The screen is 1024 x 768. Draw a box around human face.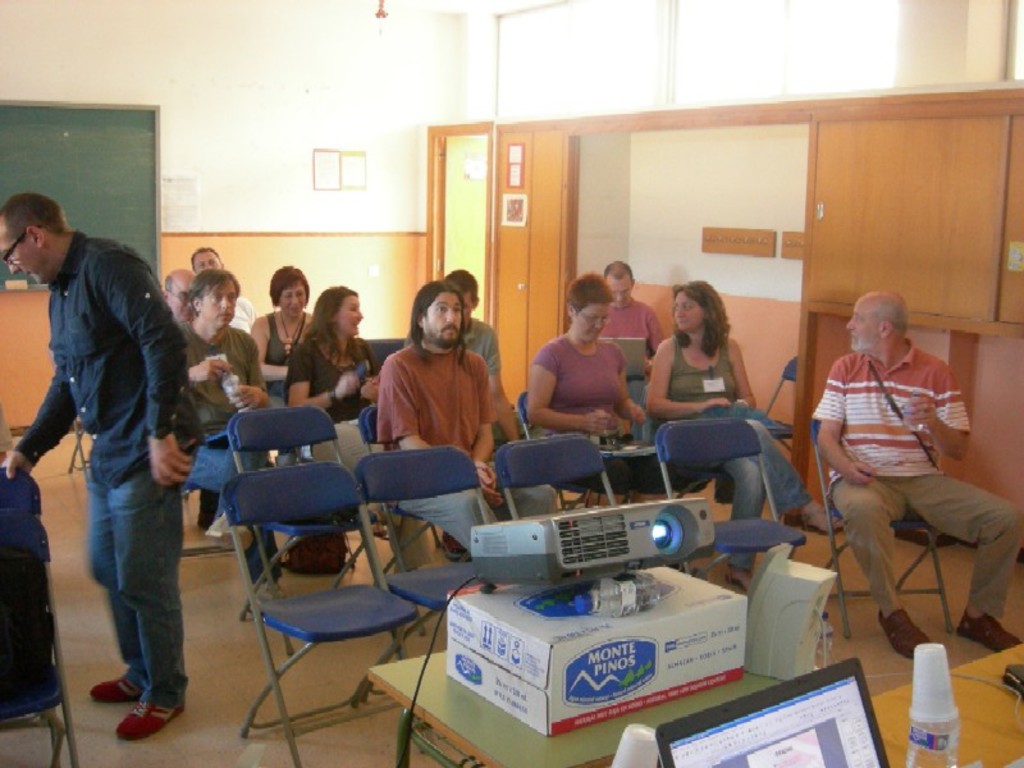
276/283/303/319.
